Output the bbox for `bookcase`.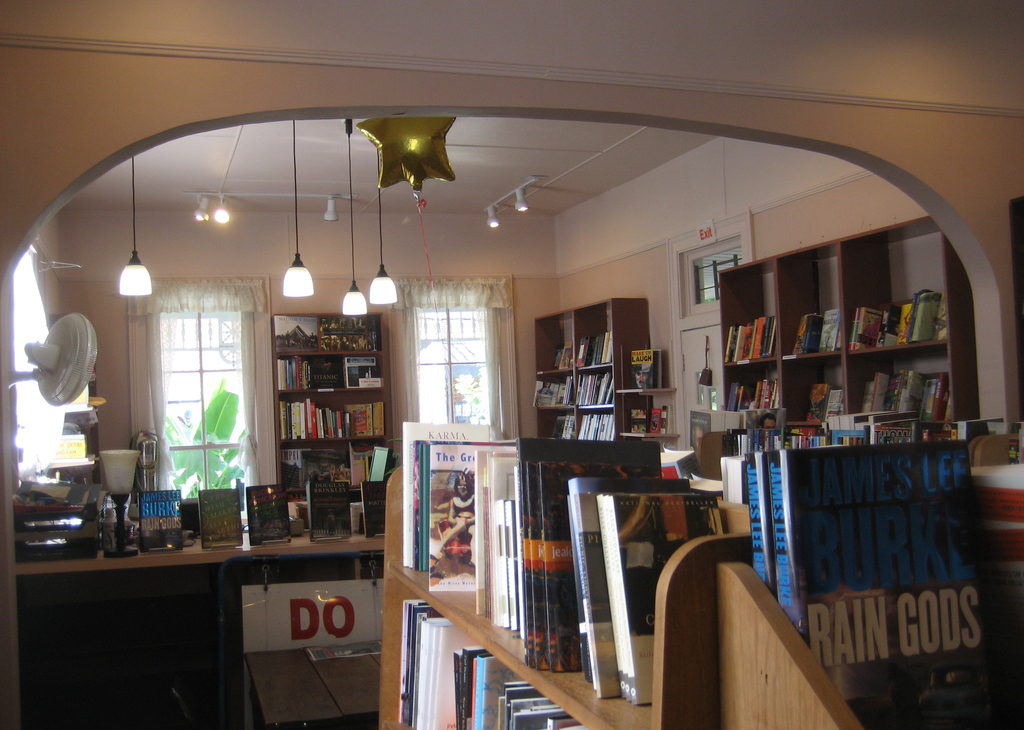
pyautogui.locateOnScreen(614, 384, 681, 441).
